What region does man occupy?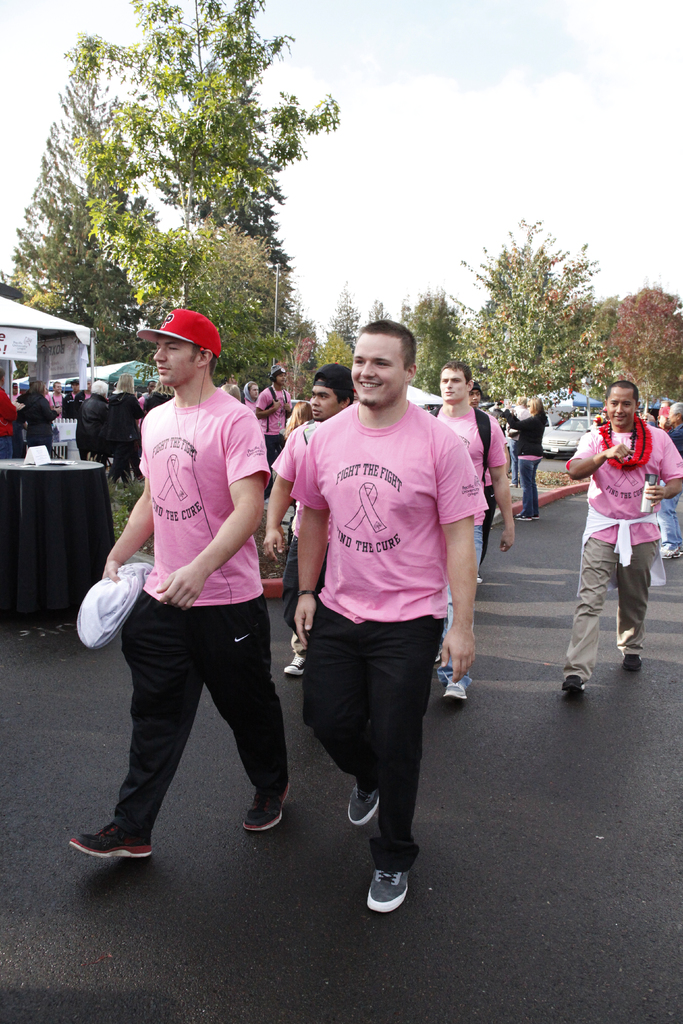
x1=557, y1=377, x2=682, y2=690.
